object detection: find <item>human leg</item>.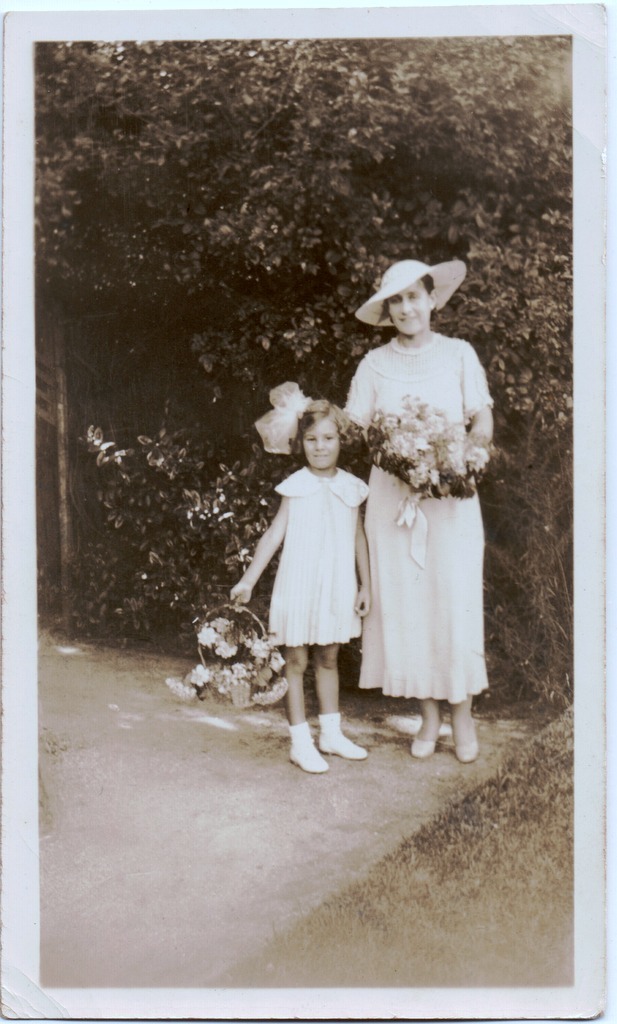
region(283, 645, 322, 766).
